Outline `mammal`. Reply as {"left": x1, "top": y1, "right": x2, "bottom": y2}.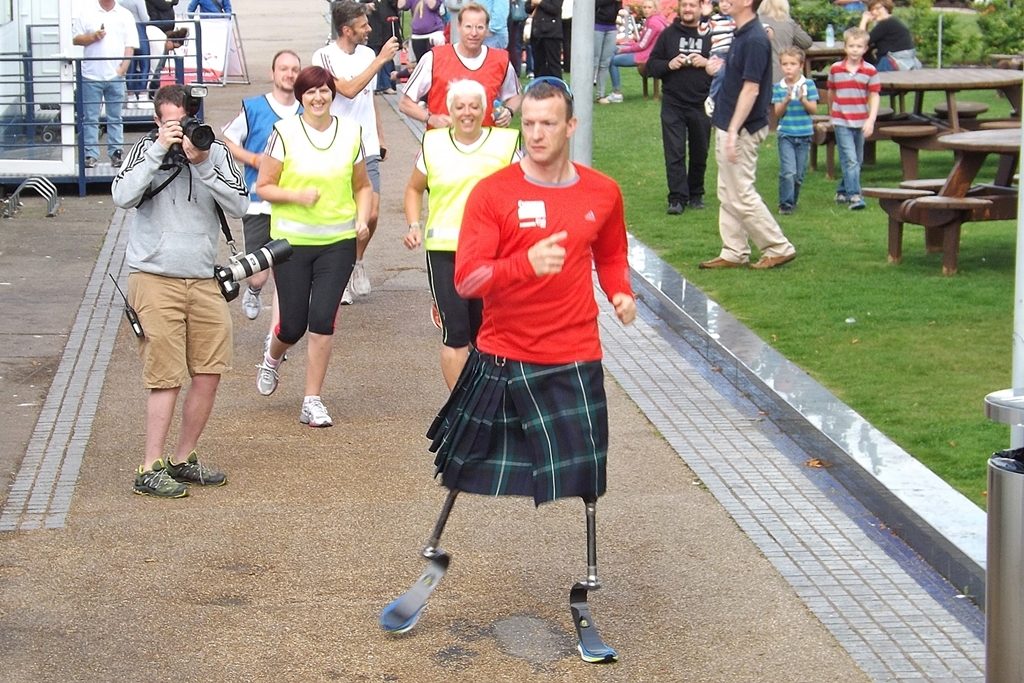
{"left": 373, "top": 76, "right": 635, "bottom": 661}.
